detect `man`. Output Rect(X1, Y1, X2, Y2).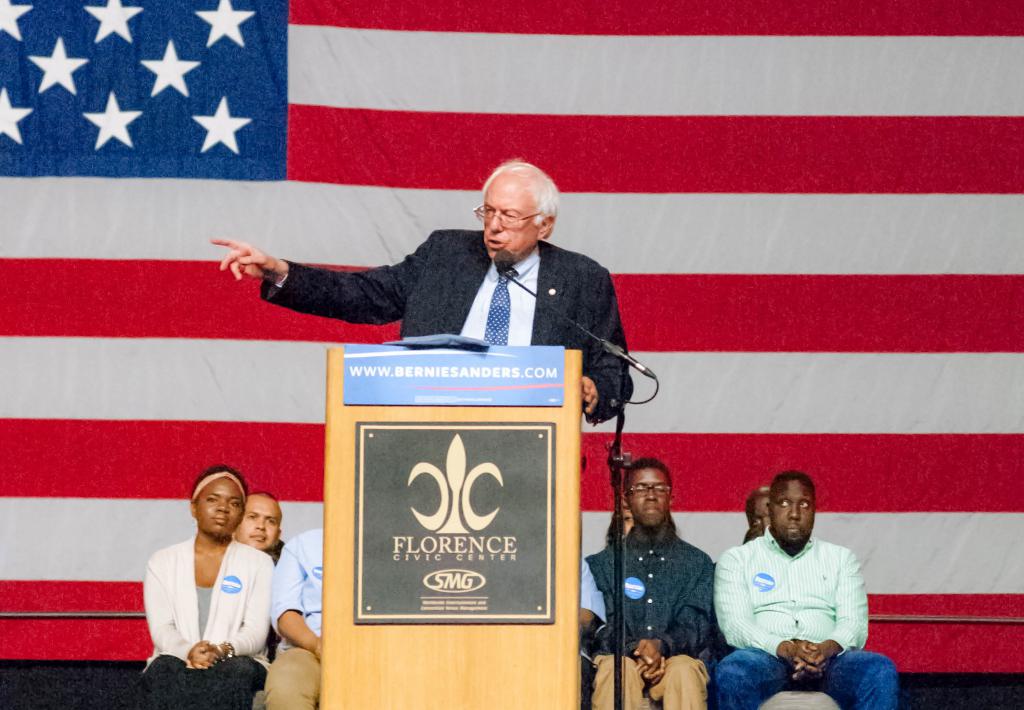
Rect(258, 528, 325, 709).
